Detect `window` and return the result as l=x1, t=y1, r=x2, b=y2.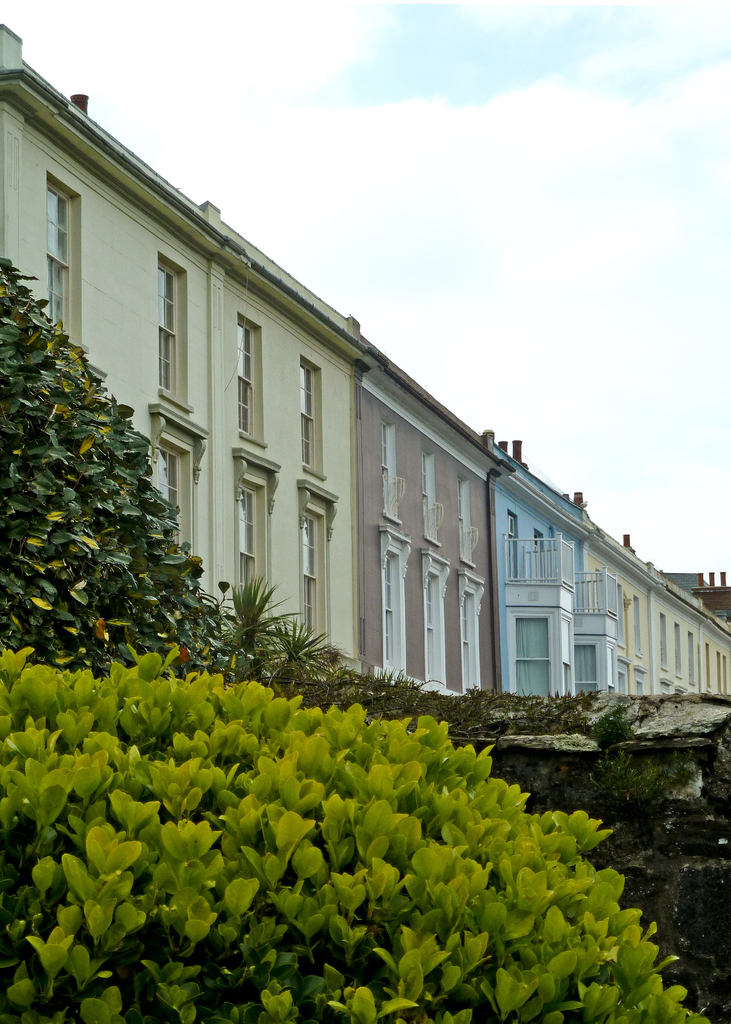
l=232, t=442, r=279, b=620.
